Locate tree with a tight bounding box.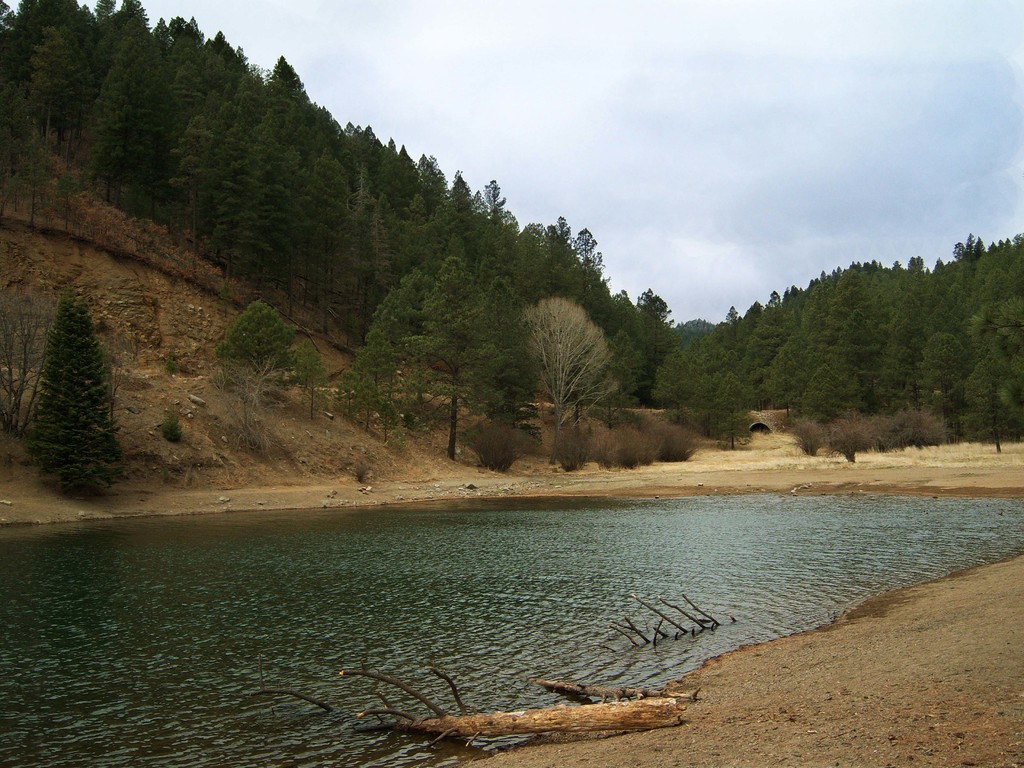
(335, 255, 551, 463).
